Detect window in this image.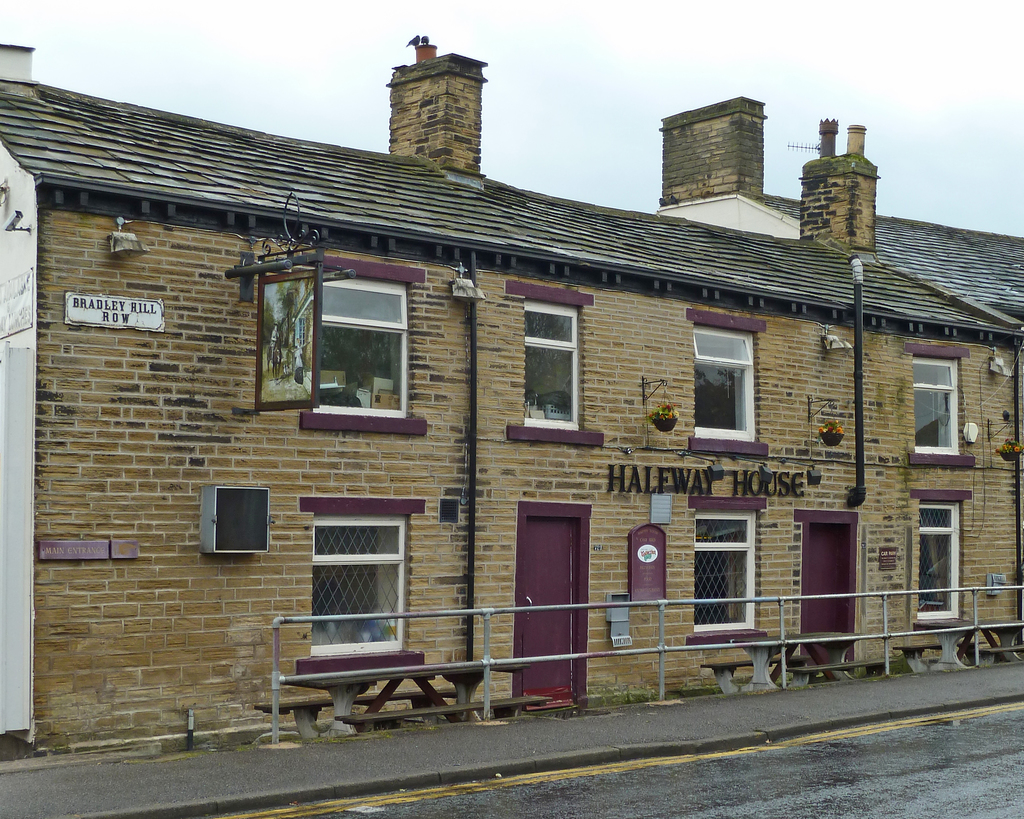
Detection: detection(286, 253, 415, 436).
